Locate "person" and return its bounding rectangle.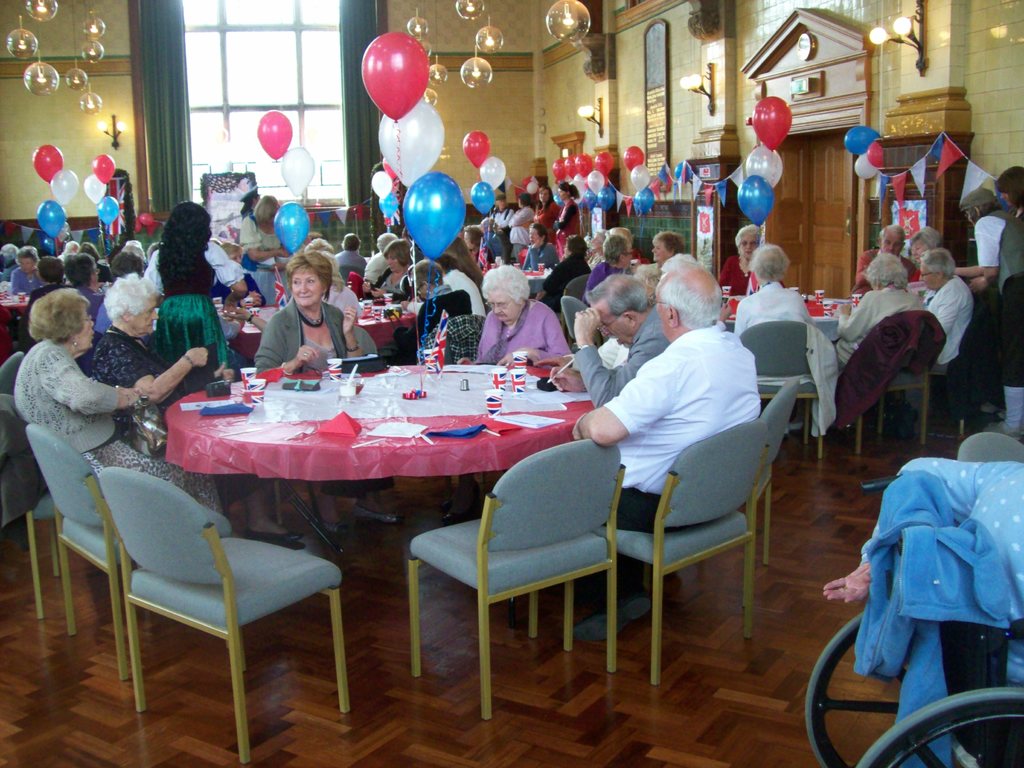
x1=565, y1=253, x2=754, y2=529.
